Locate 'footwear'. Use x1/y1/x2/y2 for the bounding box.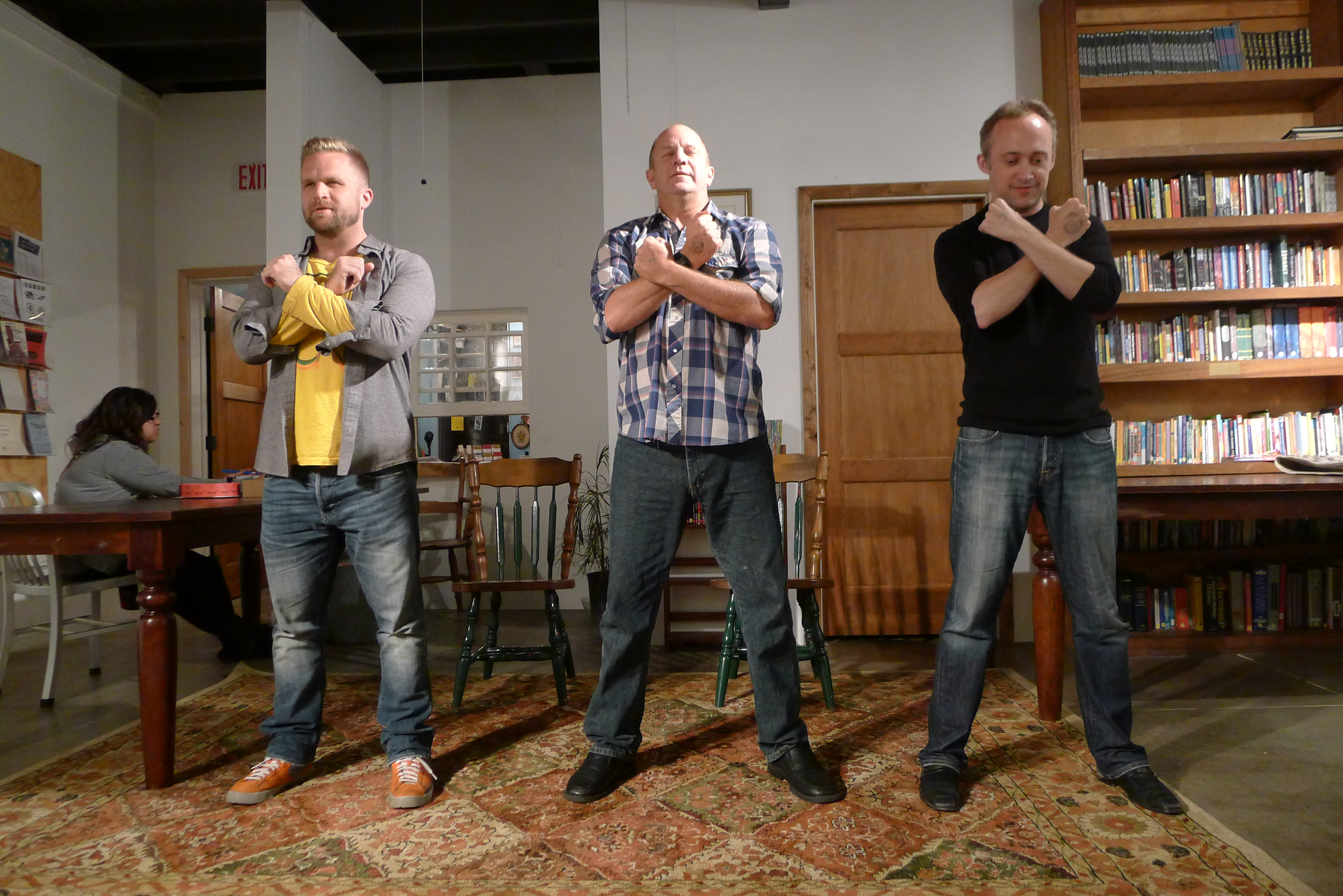
397/273/425/292.
